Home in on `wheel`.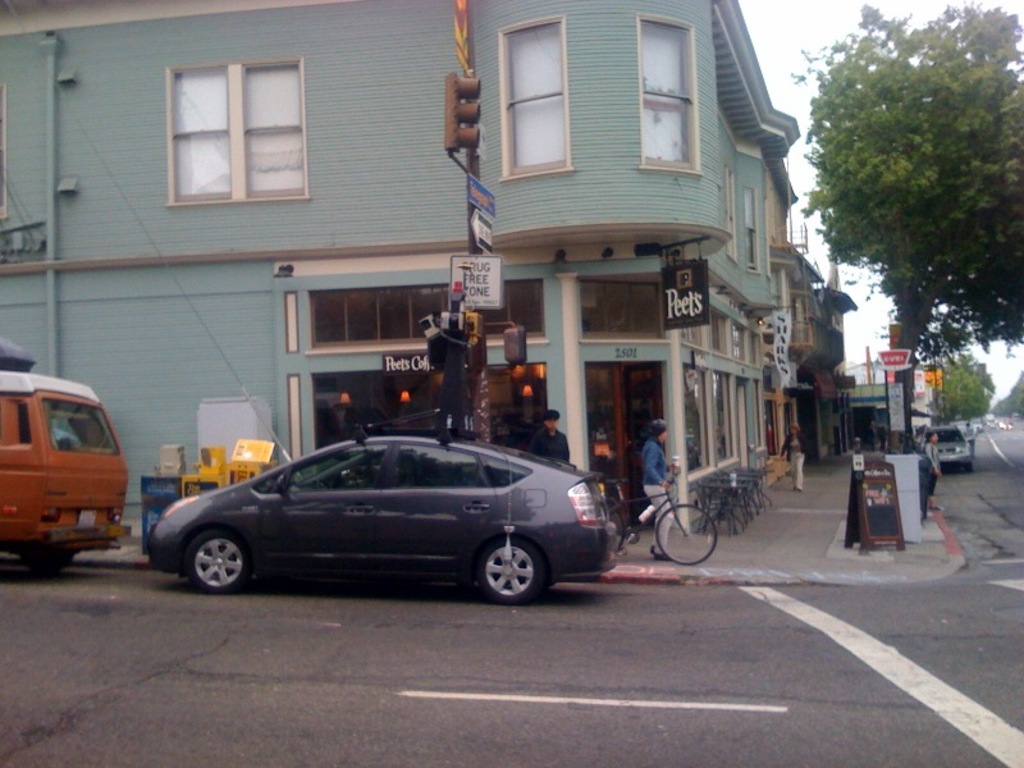
Homed in at {"x1": 165, "y1": 520, "x2": 251, "y2": 600}.
